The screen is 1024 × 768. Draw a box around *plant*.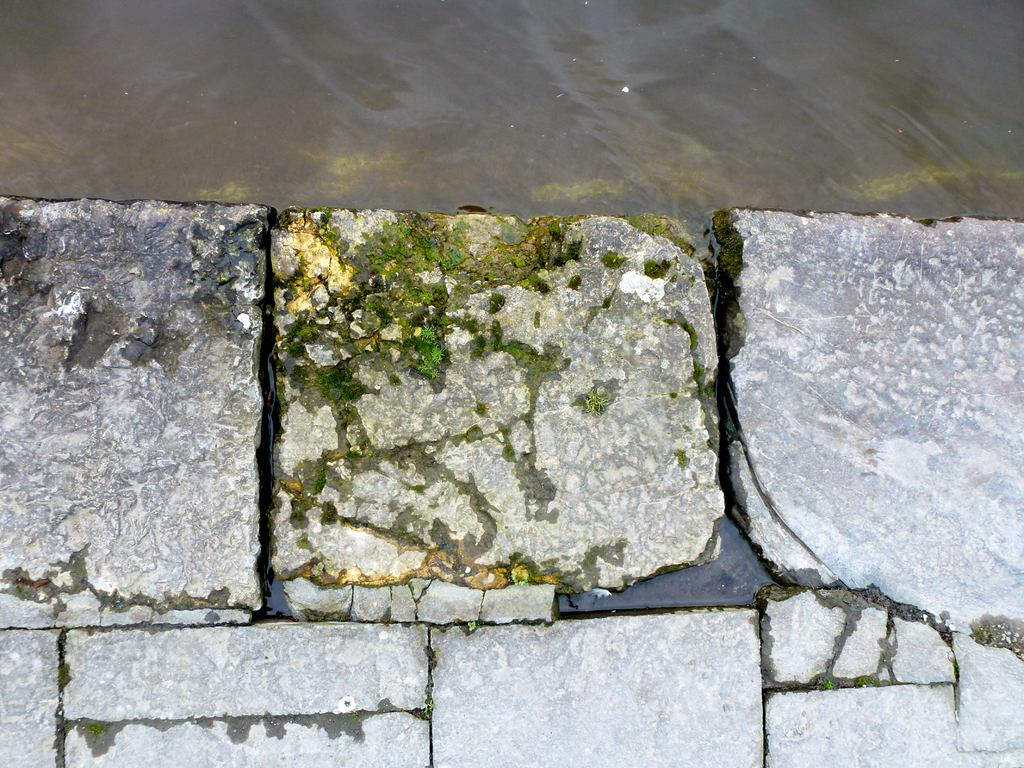
[319, 367, 358, 405].
